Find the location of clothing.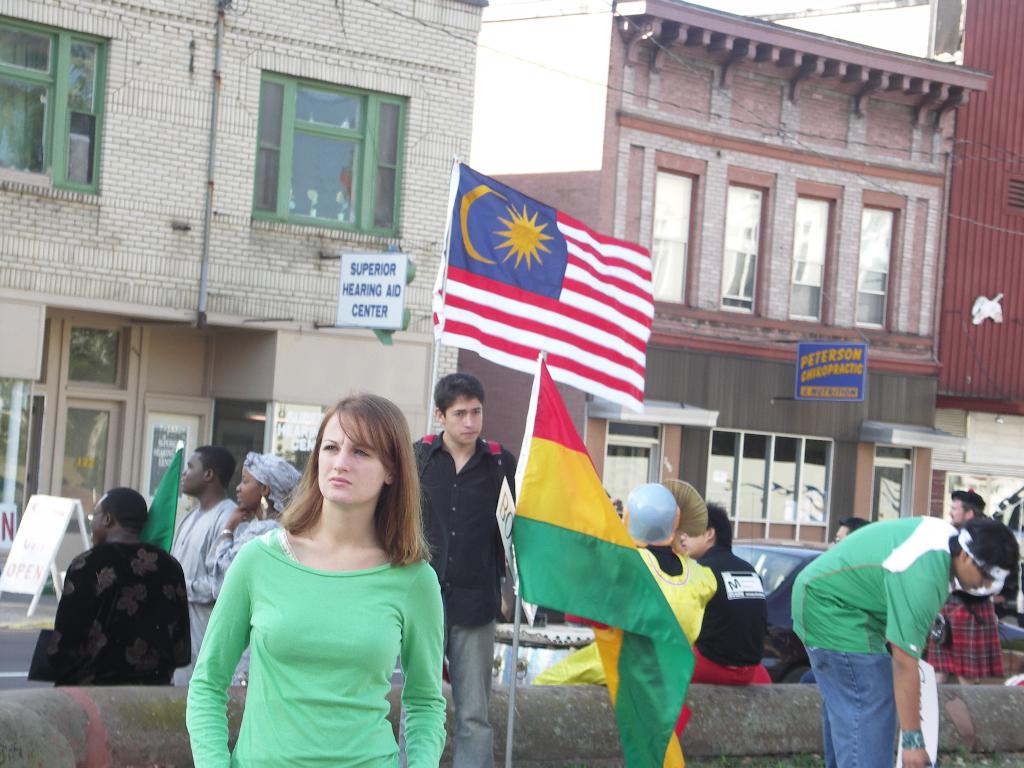
Location: region(397, 431, 521, 767).
